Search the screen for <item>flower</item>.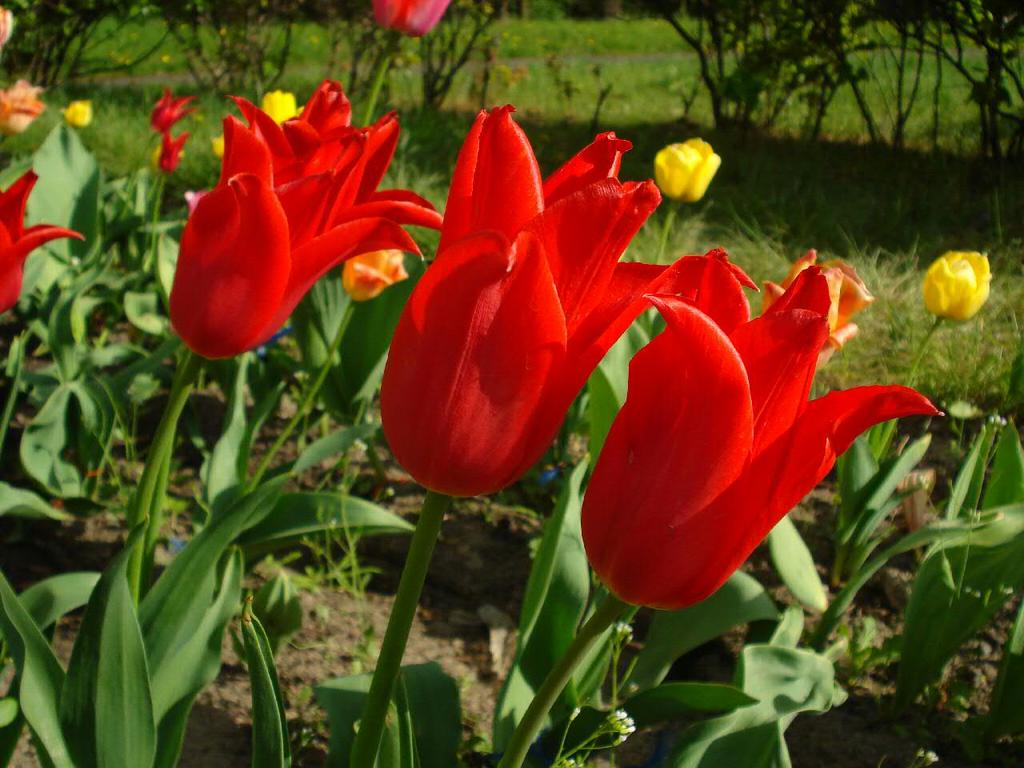
Found at bbox=(175, 77, 440, 362).
